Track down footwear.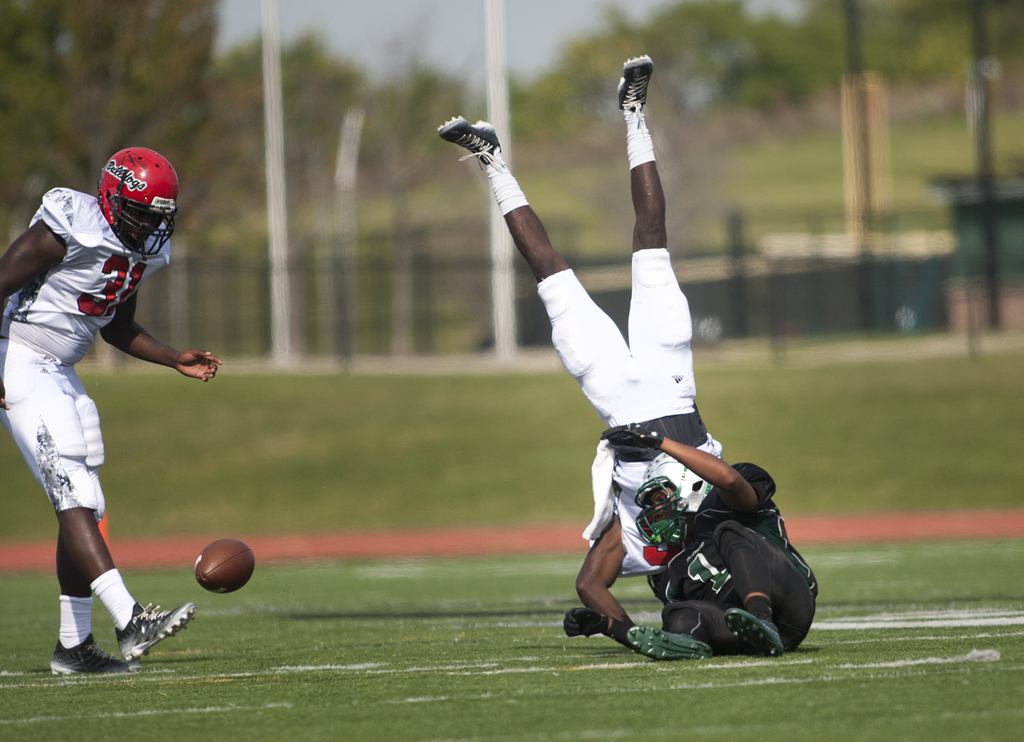
Tracked to (x1=626, y1=625, x2=714, y2=665).
